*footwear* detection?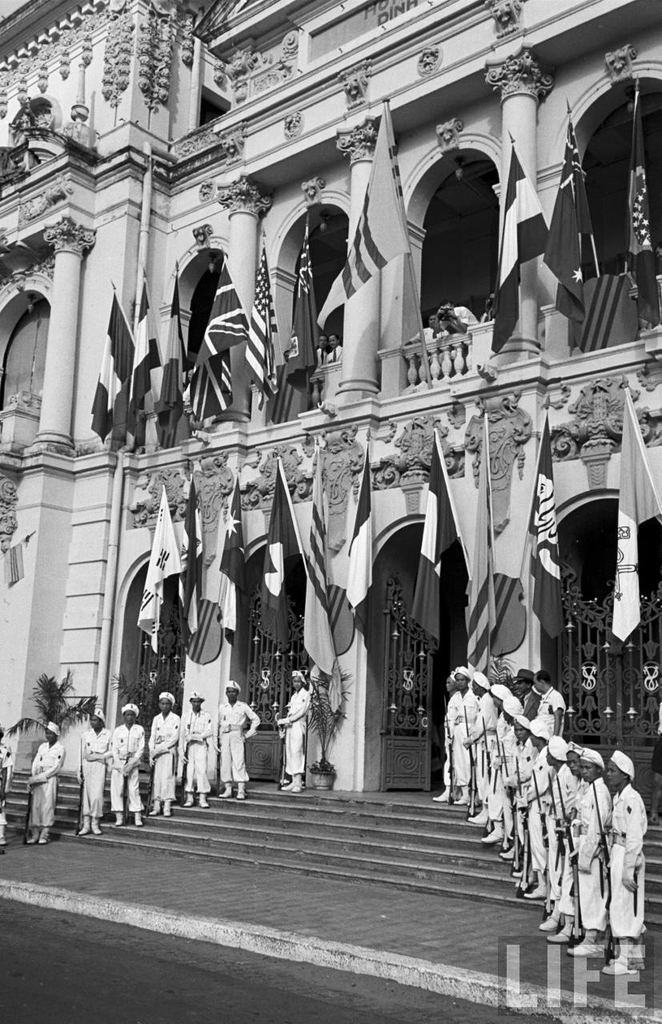
x1=200 y1=796 x2=209 y2=806
